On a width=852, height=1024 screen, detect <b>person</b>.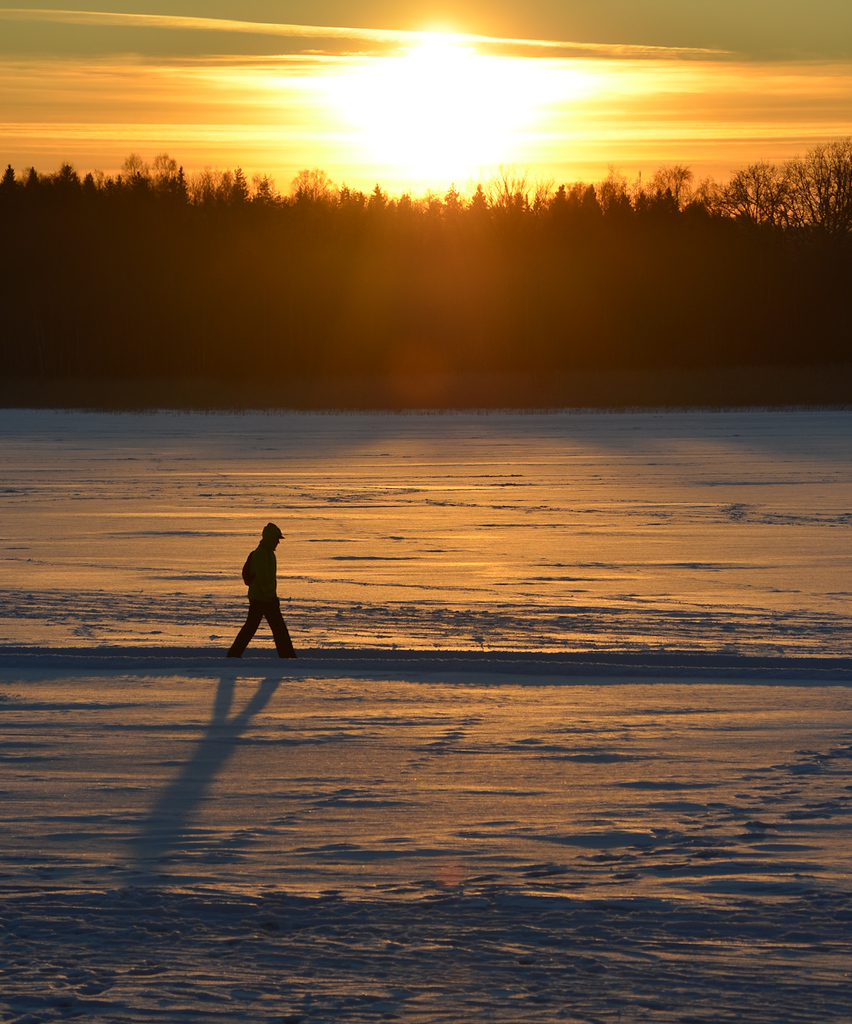
(234,518,298,640).
